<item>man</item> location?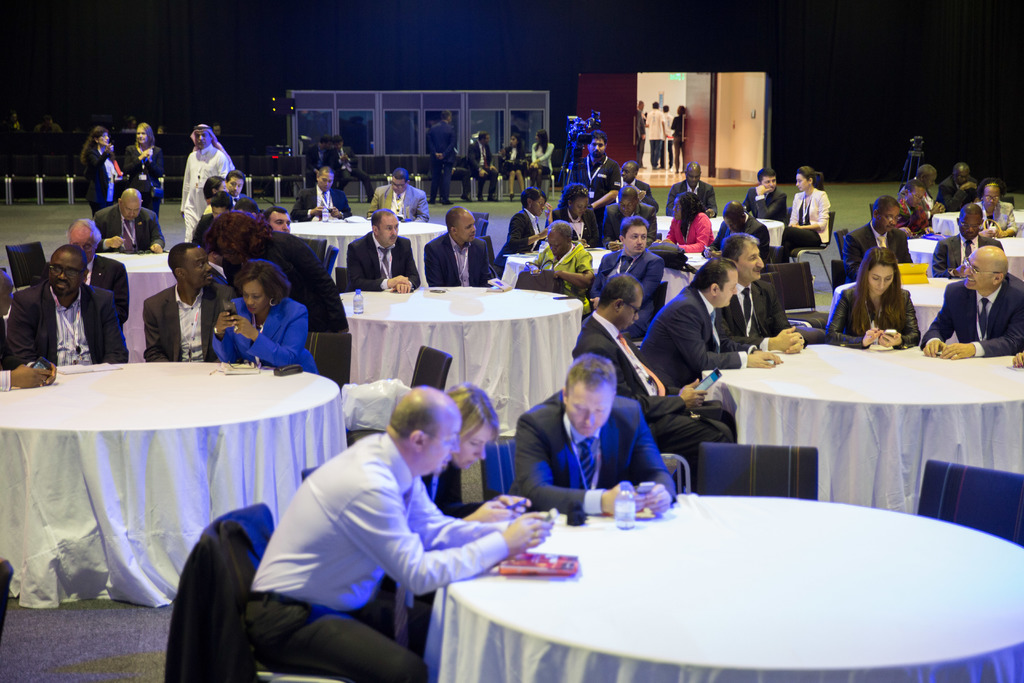
637, 95, 644, 156
